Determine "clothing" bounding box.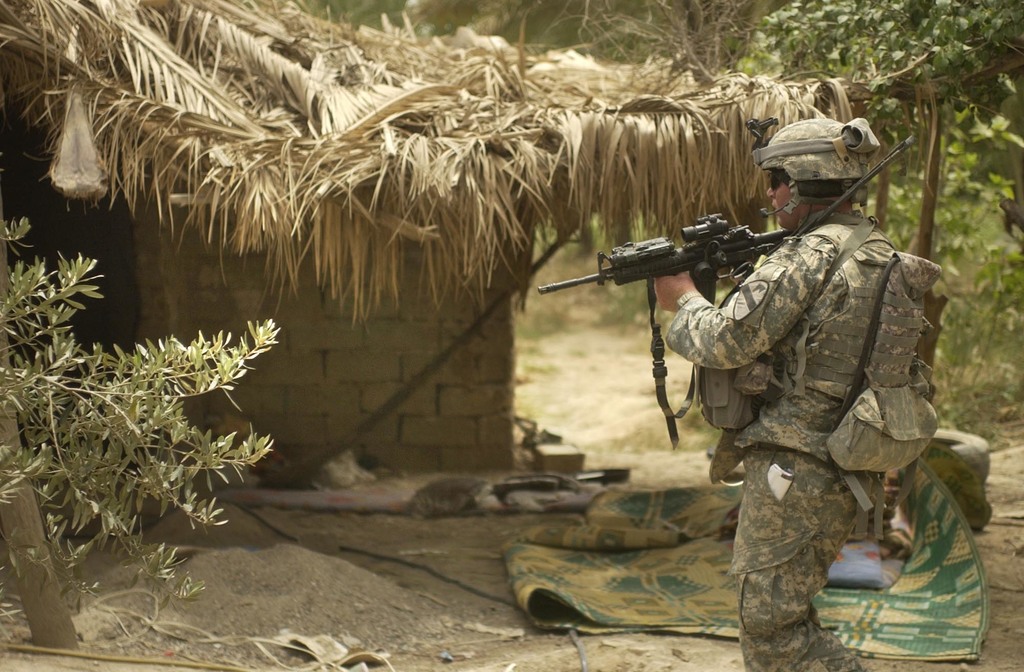
Determined: <bbox>657, 169, 959, 653</bbox>.
